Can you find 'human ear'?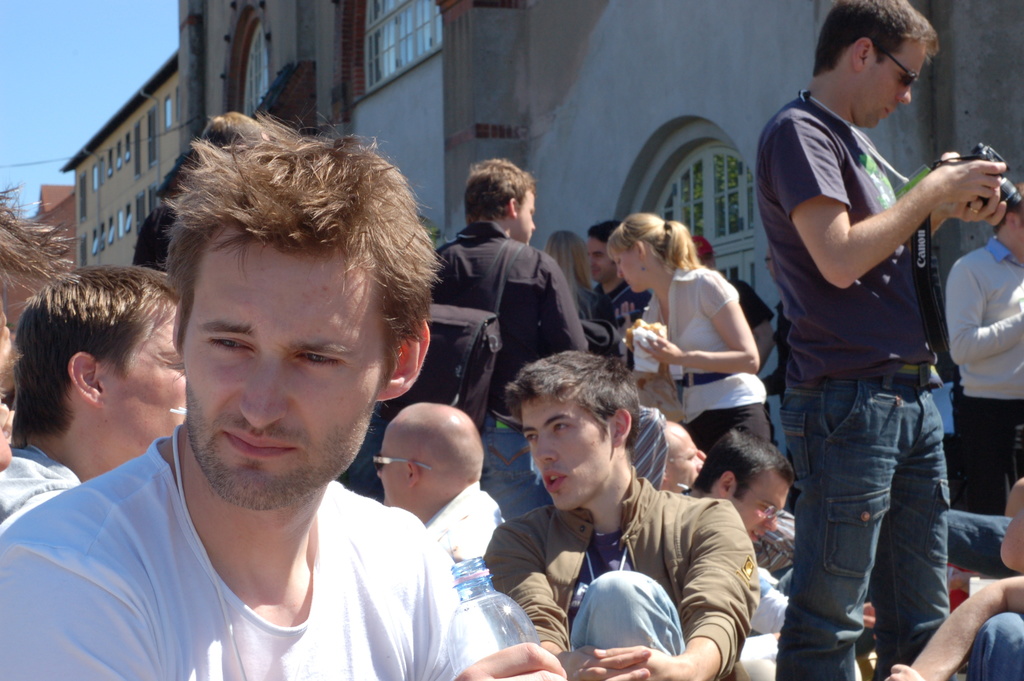
Yes, bounding box: 850,39,872,72.
